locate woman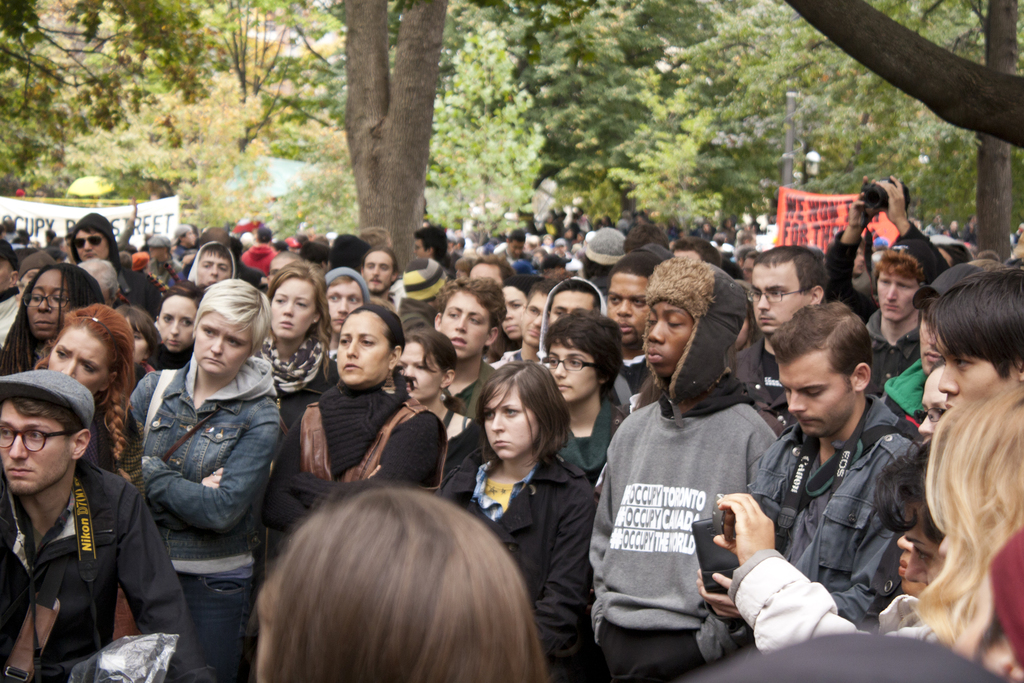
(left=117, top=299, right=175, bottom=383)
